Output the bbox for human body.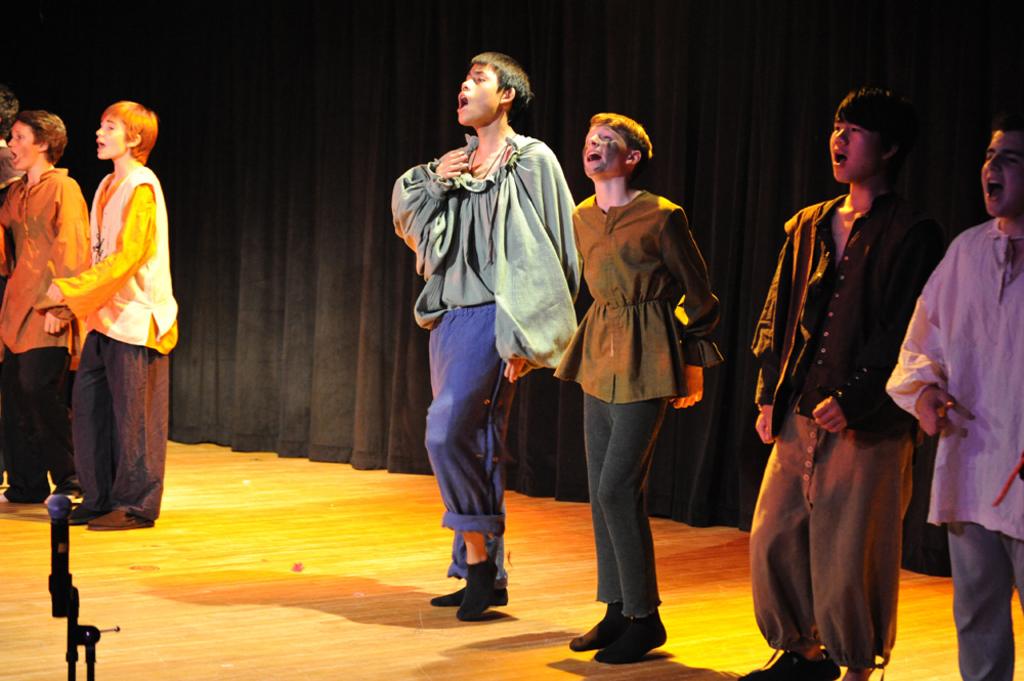
762 72 954 680.
